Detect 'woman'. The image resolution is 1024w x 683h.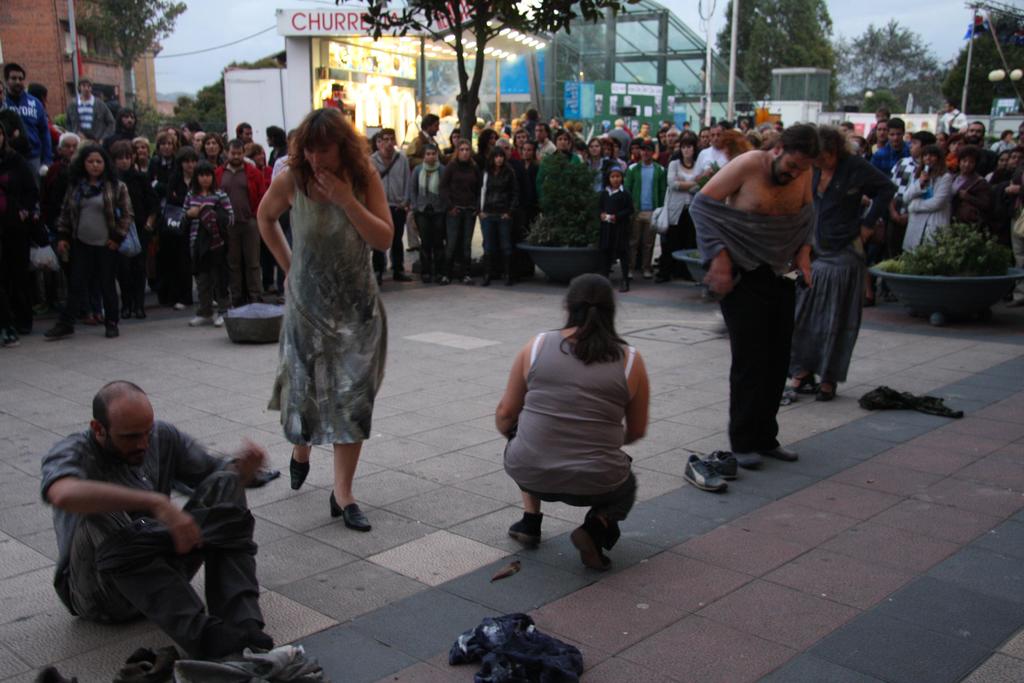
x1=489, y1=273, x2=655, y2=572.
